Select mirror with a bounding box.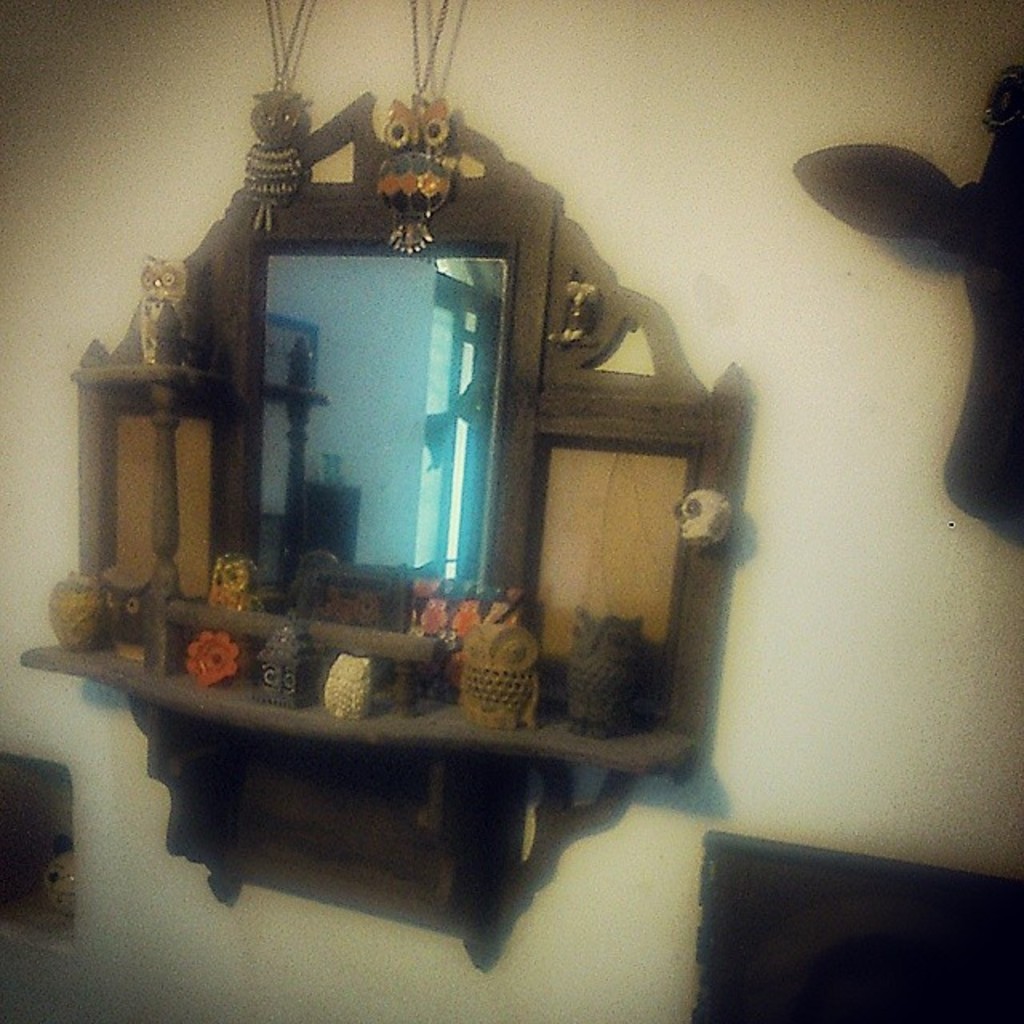
bbox(259, 254, 506, 594).
